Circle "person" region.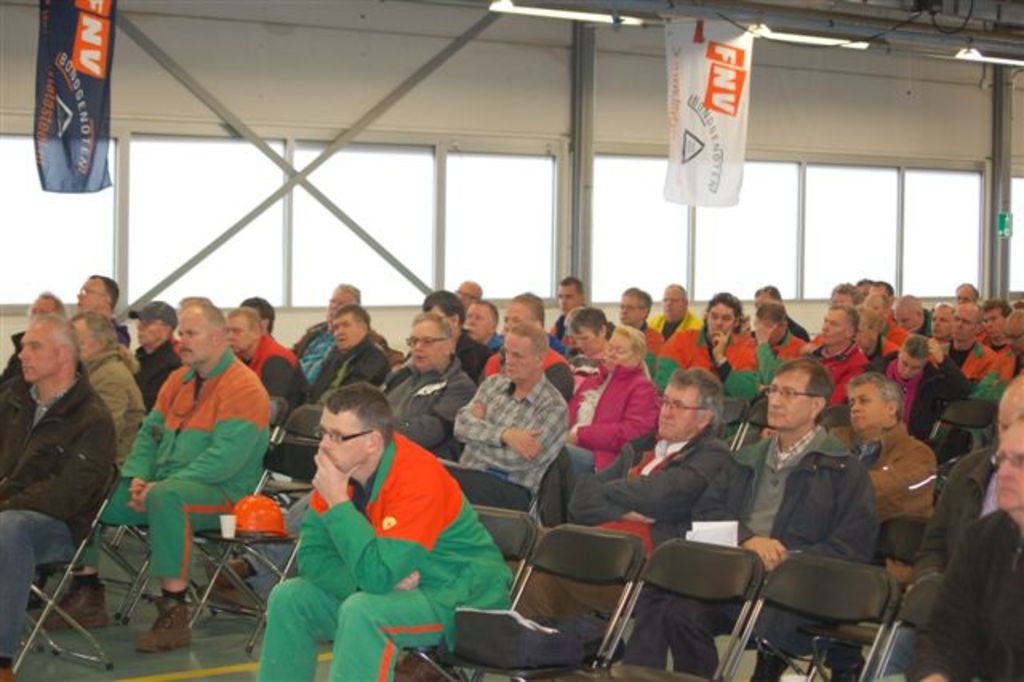
Region: {"left": 571, "top": 306, "right": 632, "bottom": 354}.
